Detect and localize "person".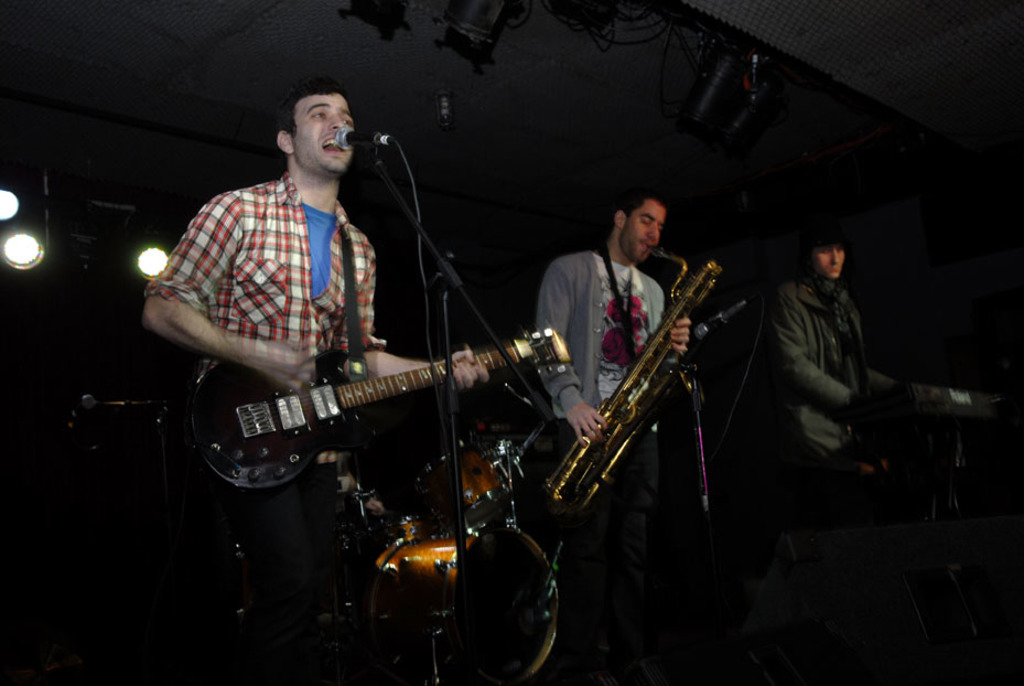
Localized at box(528, 187, 696, 569).
